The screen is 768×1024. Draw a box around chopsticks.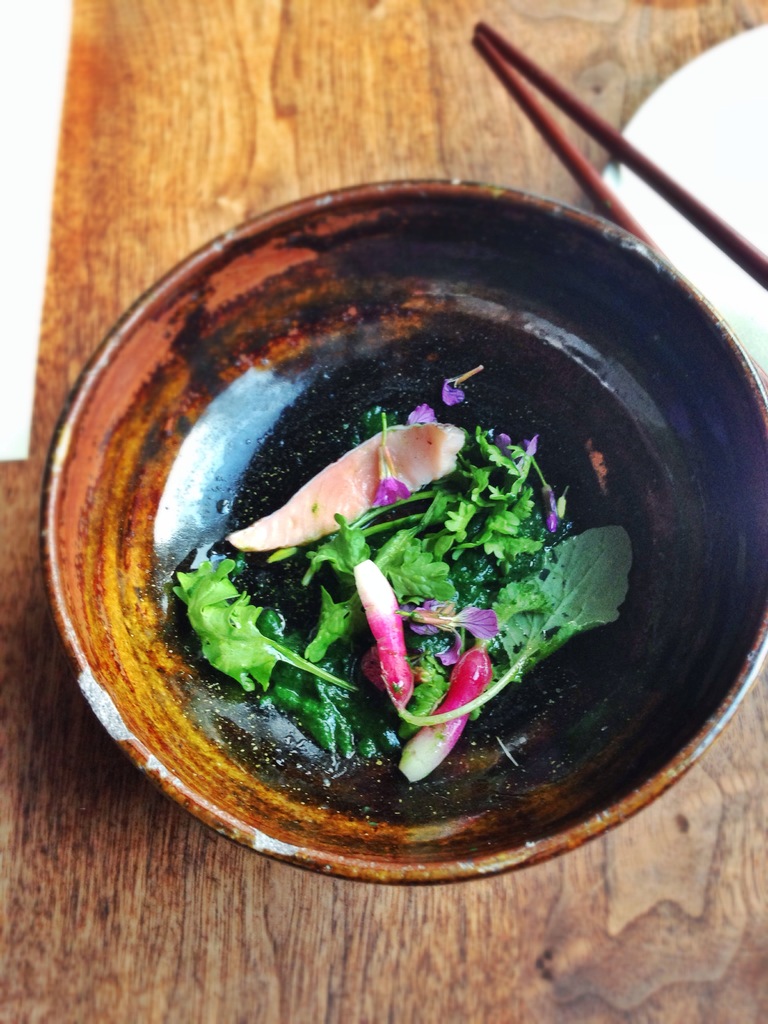
(left=480, top=51, right=752, bottom=284).
